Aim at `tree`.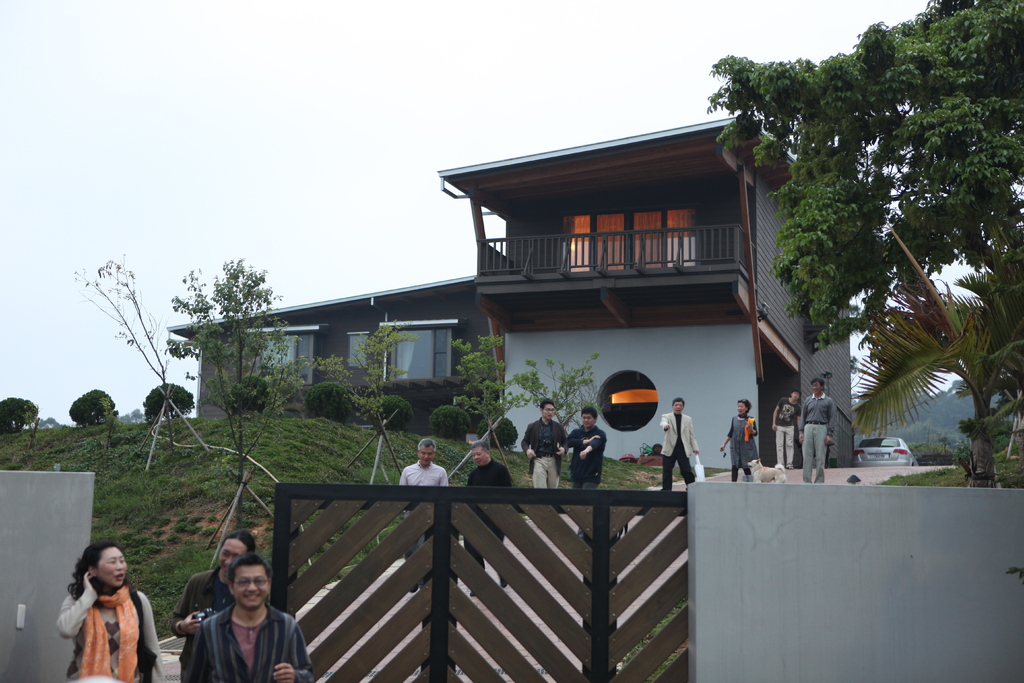
Aimed at [0,395,32,433].
